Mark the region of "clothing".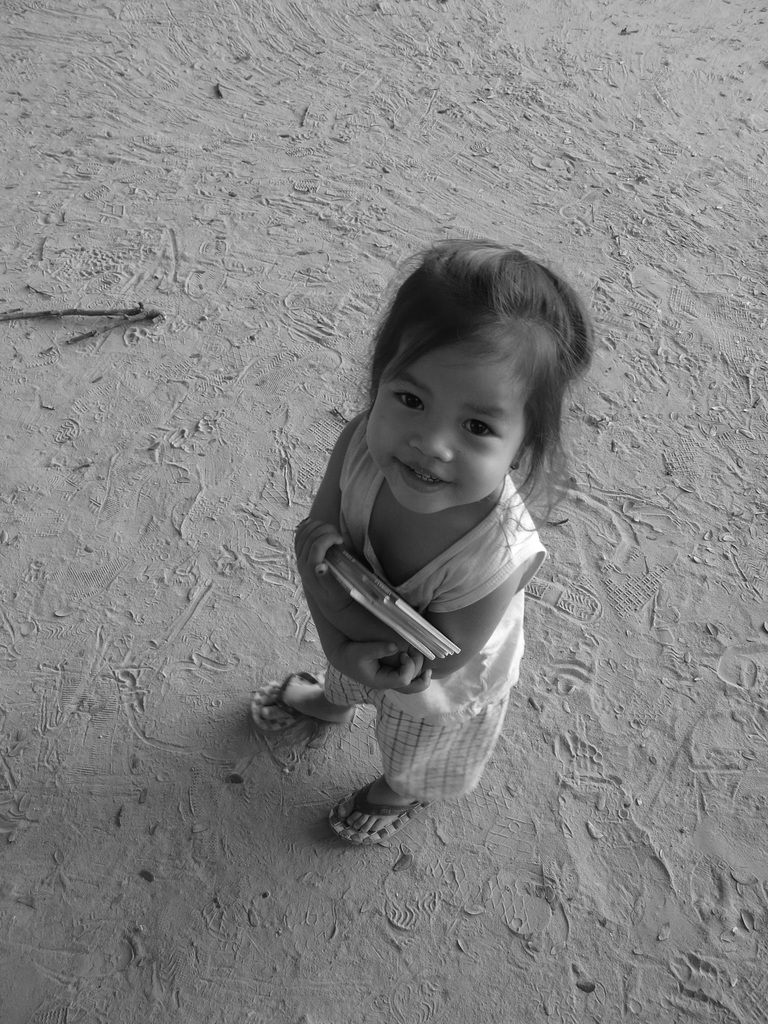
Region: detection(257, 486, 525, 827).
